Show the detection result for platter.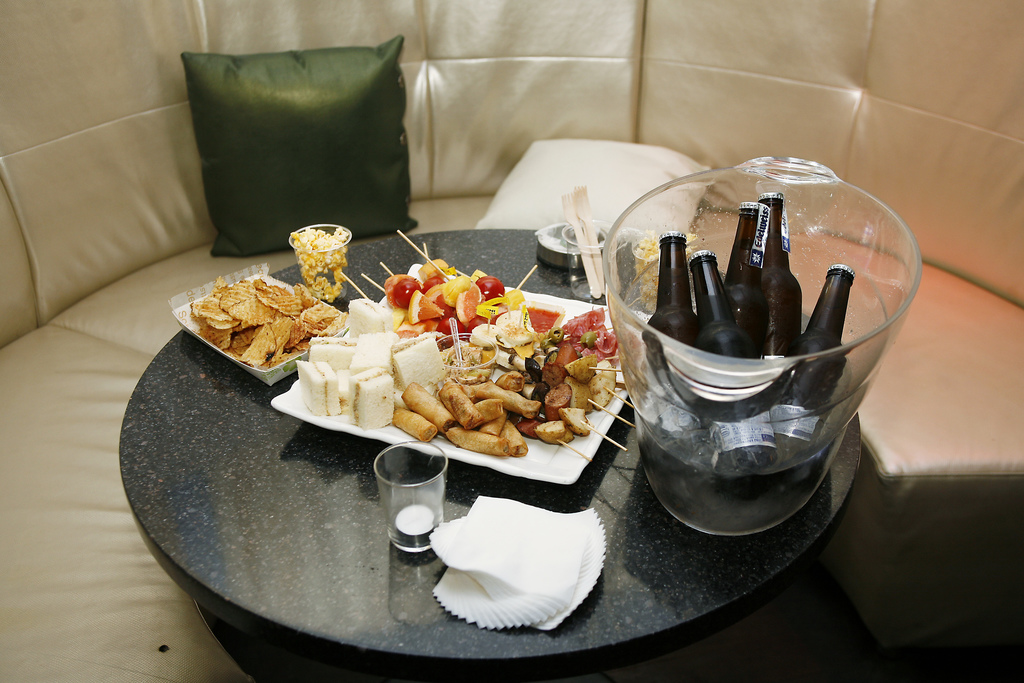
rect(307, 277, 627, 459).
